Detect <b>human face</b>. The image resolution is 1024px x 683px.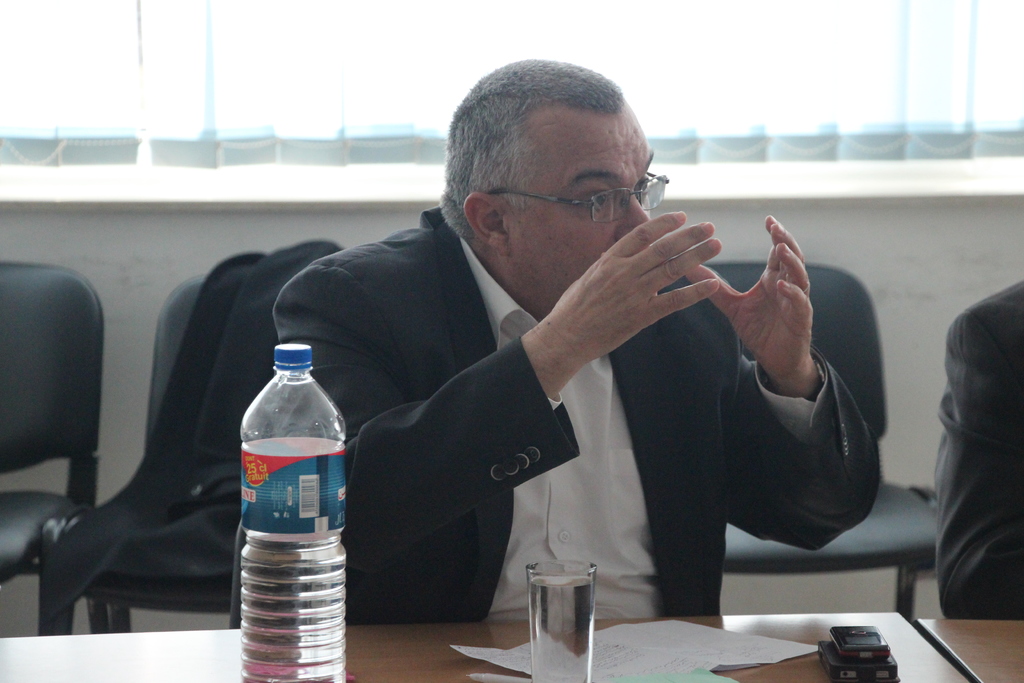
crop(504, 104, 656, 315).
